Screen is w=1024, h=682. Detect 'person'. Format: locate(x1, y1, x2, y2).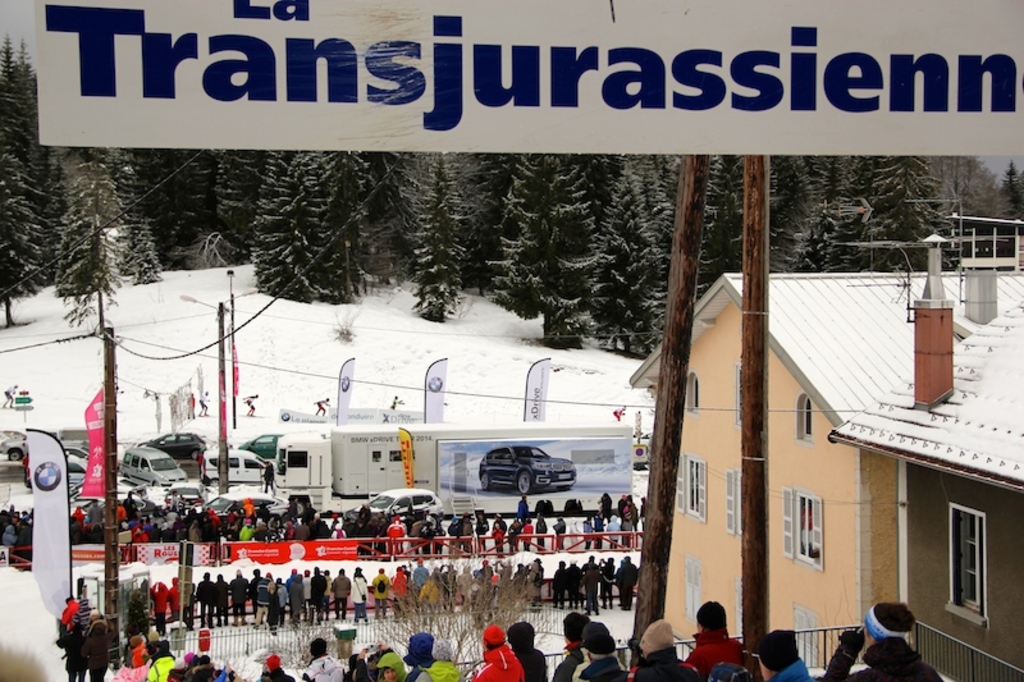
locate(504, 618, 549, 681).
